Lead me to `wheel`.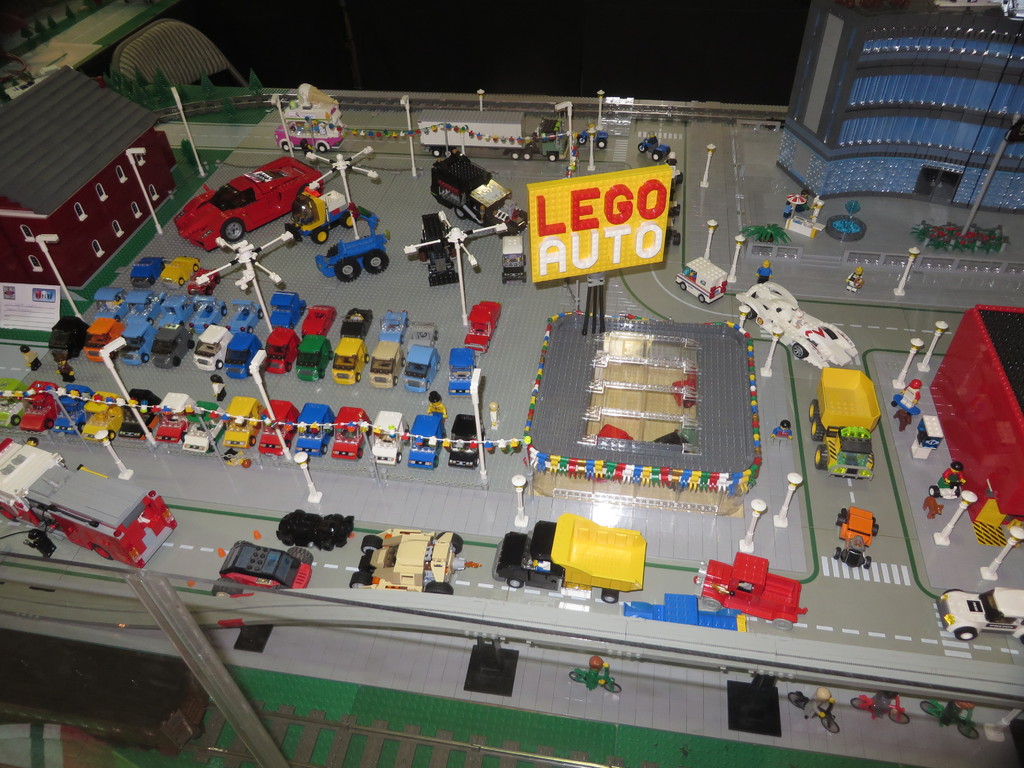
Lead to 431 148 442 157.
